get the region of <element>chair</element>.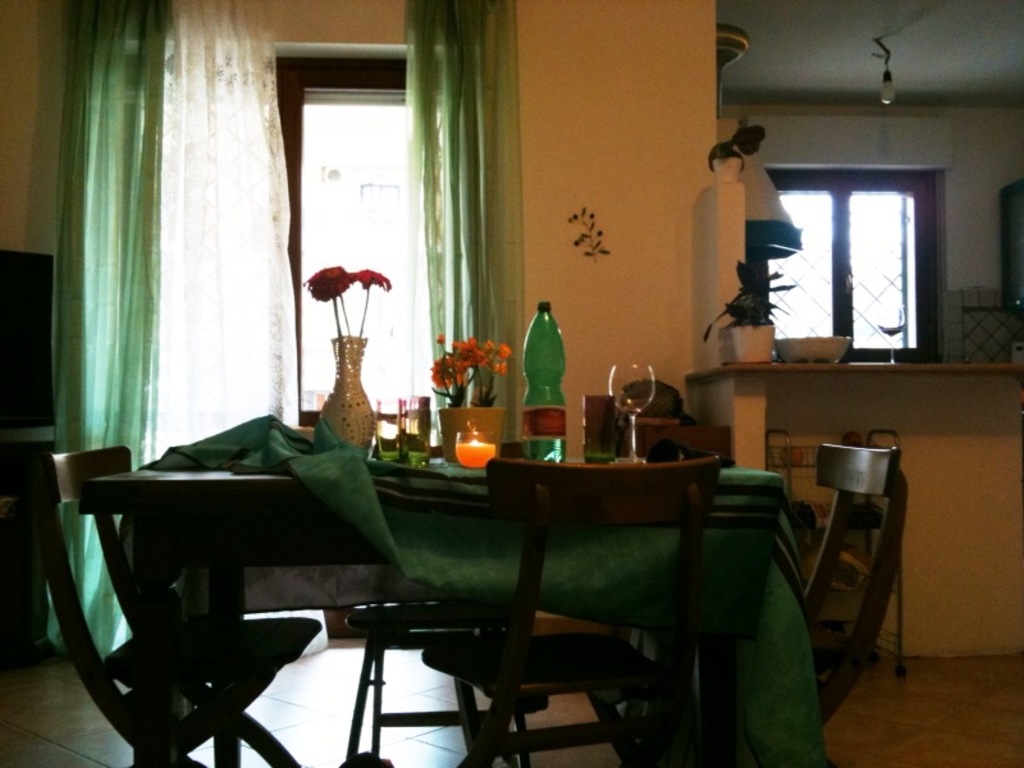
select_region(422, 452, 714, 767).
